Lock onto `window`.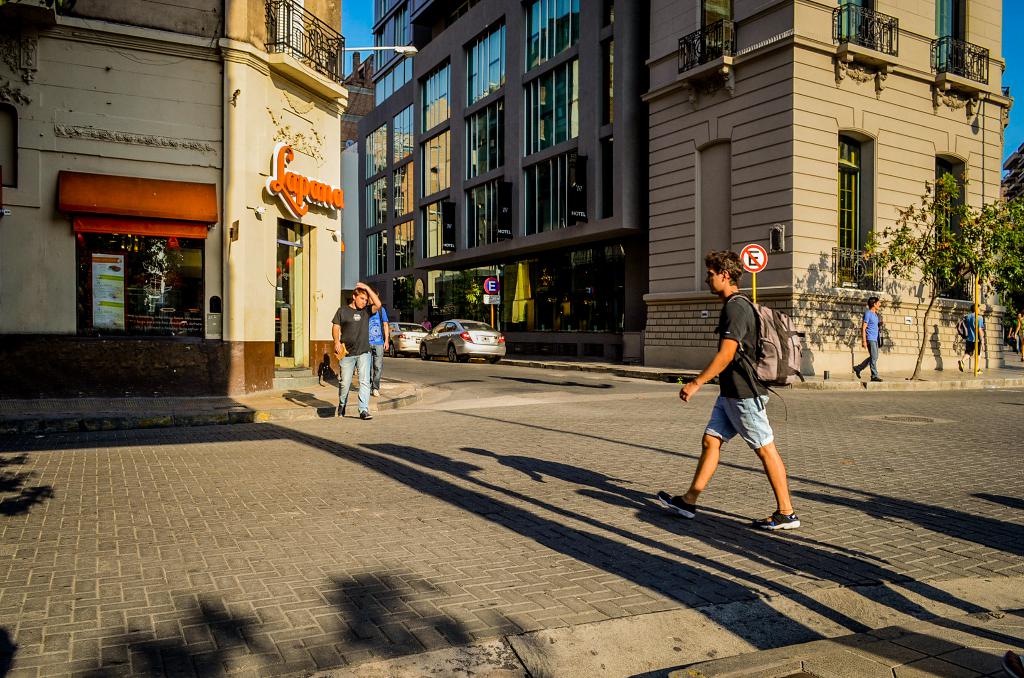
Locked: 519 149 579 232.
